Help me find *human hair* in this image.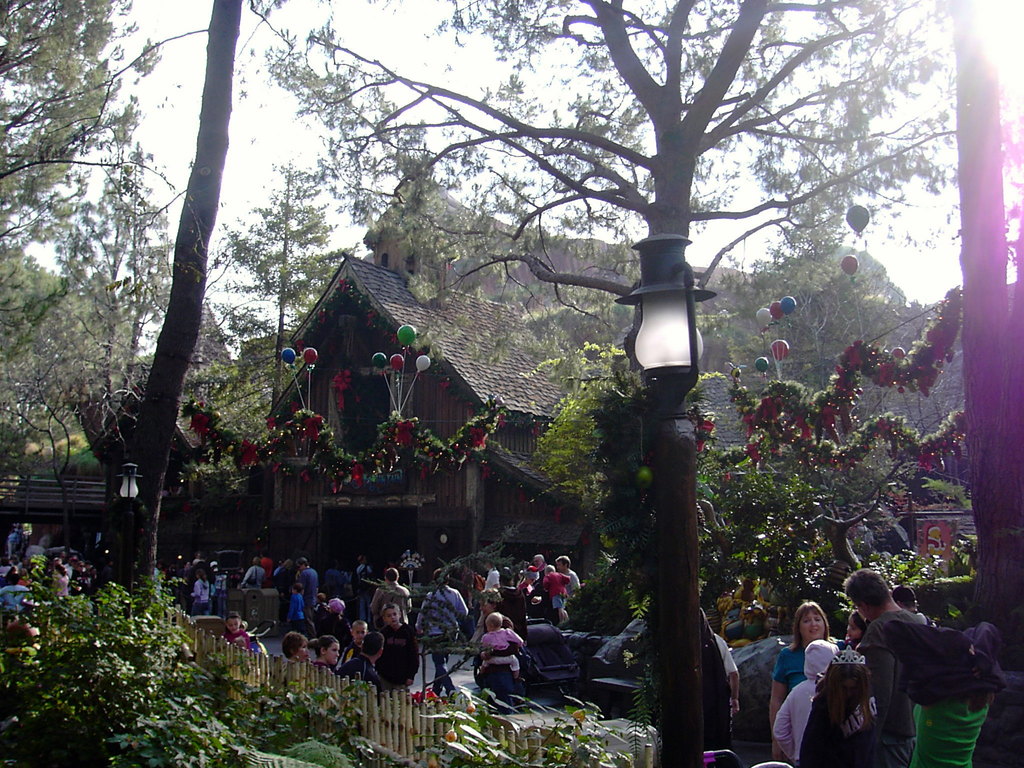
Found it: region(361, 632, 383, 655).
